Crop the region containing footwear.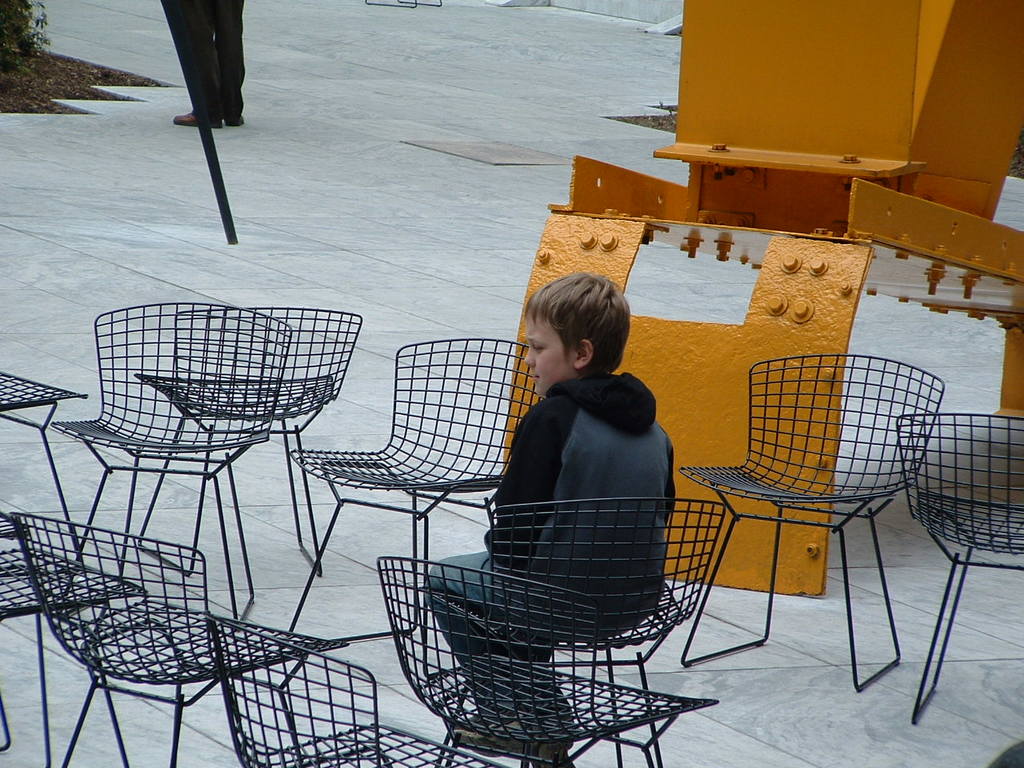
Crop region: pyautogui.locateOnScreen(447, 703, 542, 754).
